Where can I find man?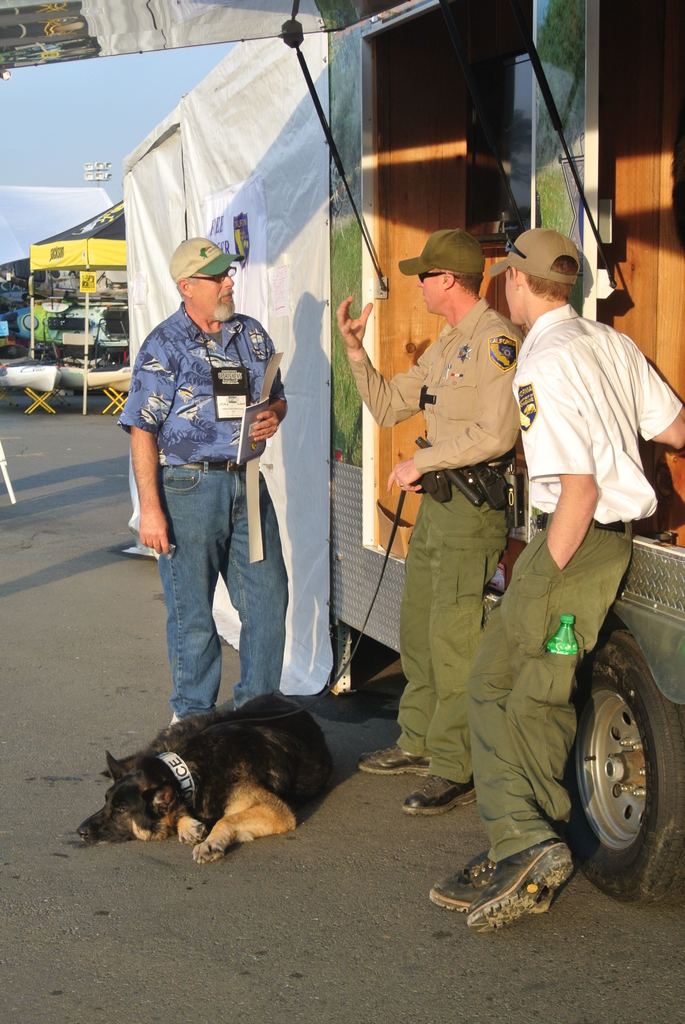
You can find it at (left=335, top=228, right=522, bottom=819).
